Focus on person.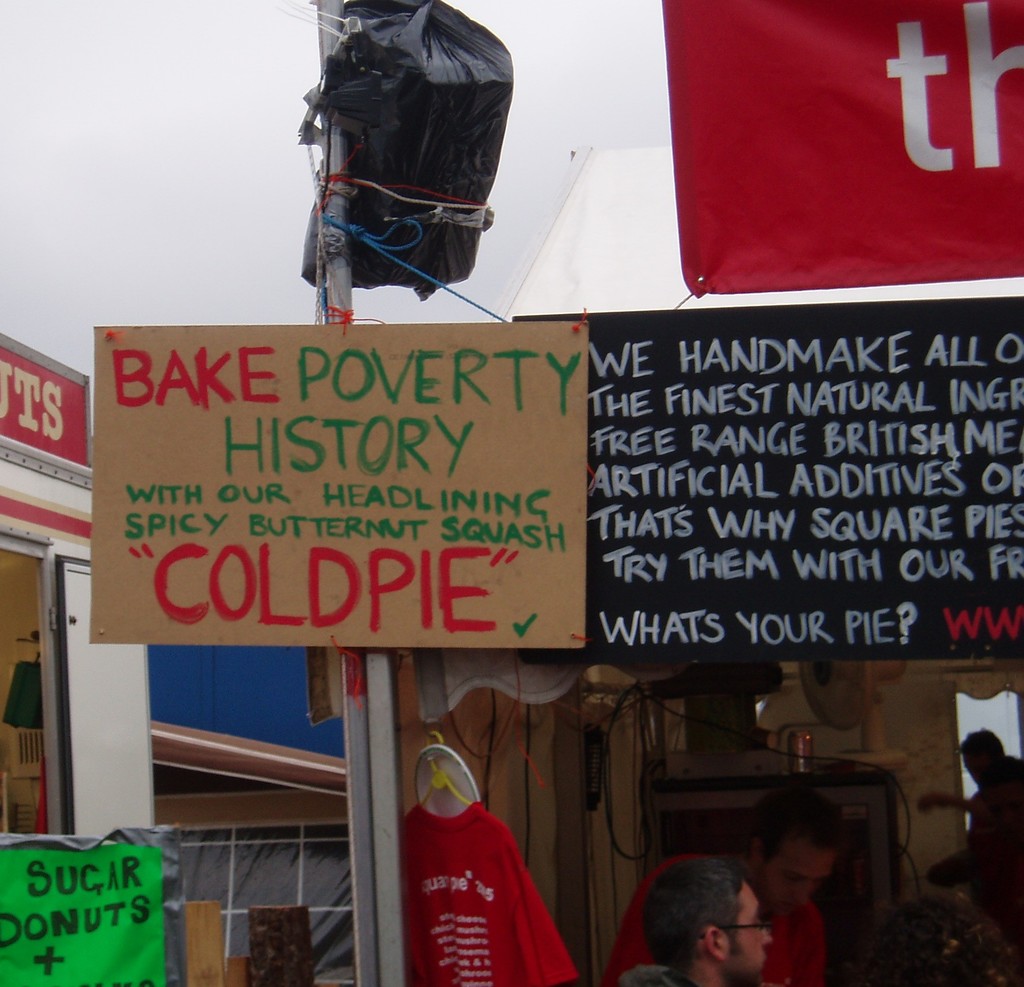
Focused at select_region(618, 855, 786, 986).
